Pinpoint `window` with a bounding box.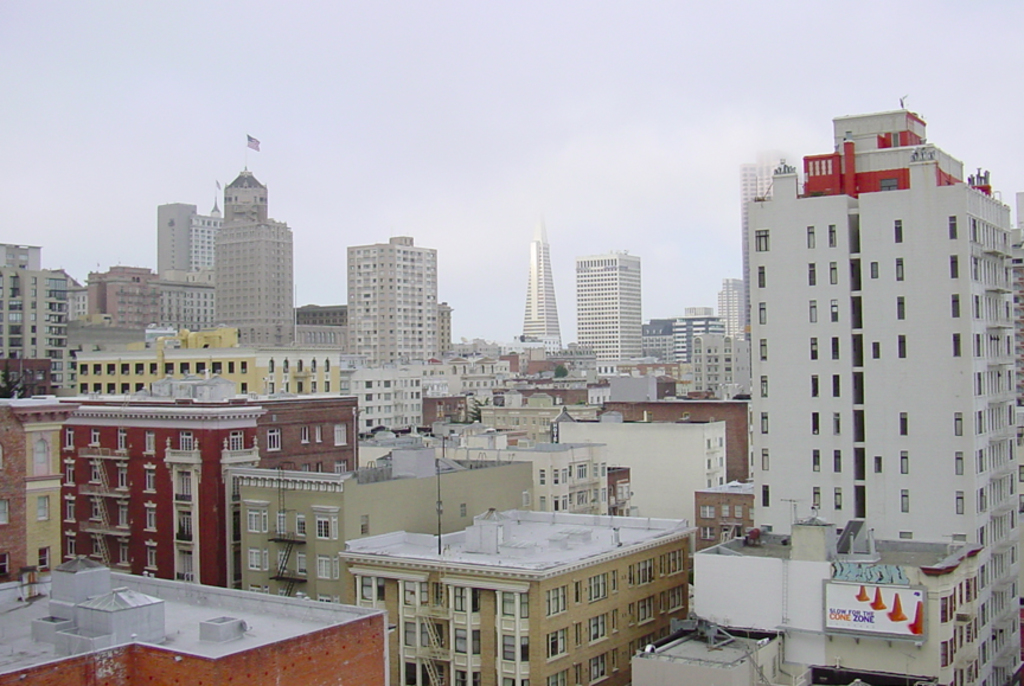
box(955, 450, 964, 477).
